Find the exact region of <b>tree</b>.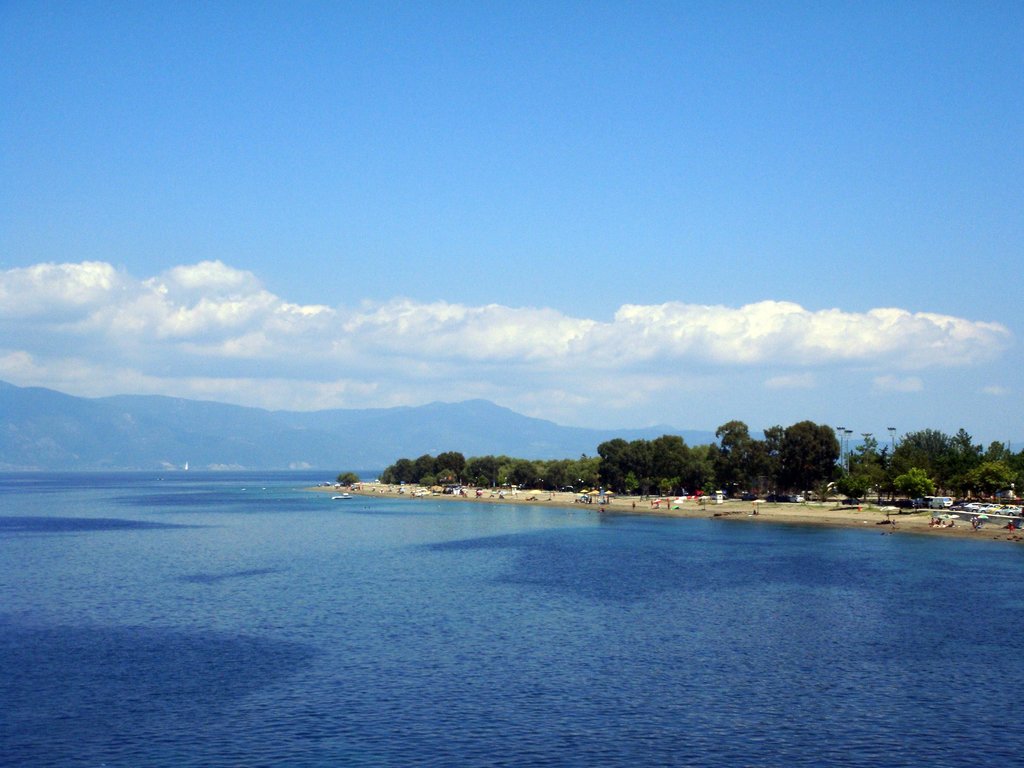
Exact region: bbox(456, 454, 510, 485).
